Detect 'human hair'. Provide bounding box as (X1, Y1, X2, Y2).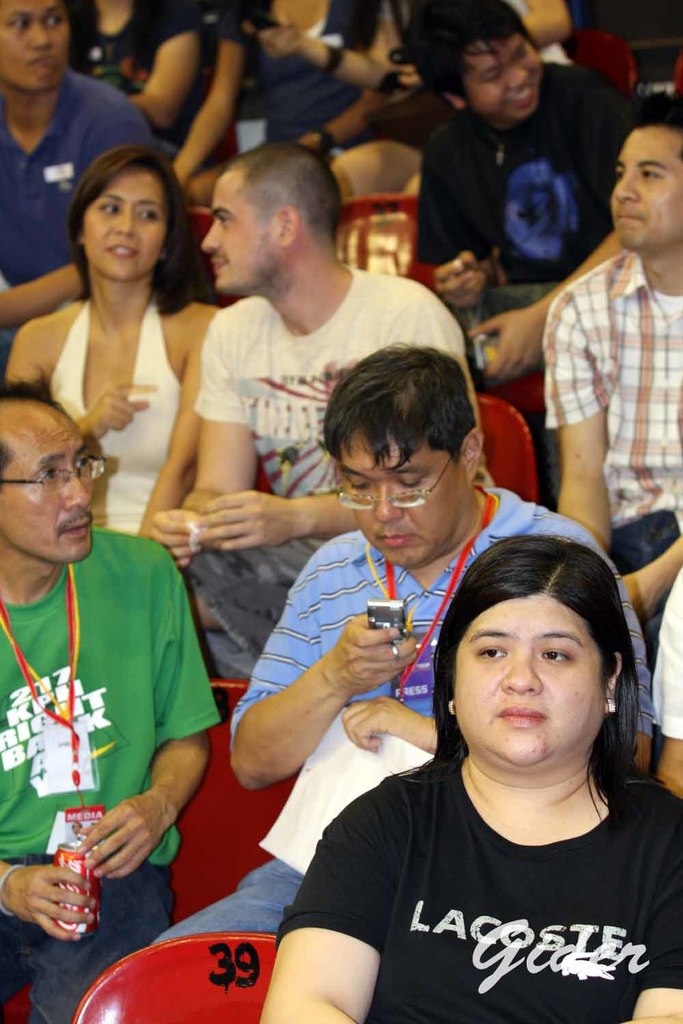
(68, 139, 201, 319).
